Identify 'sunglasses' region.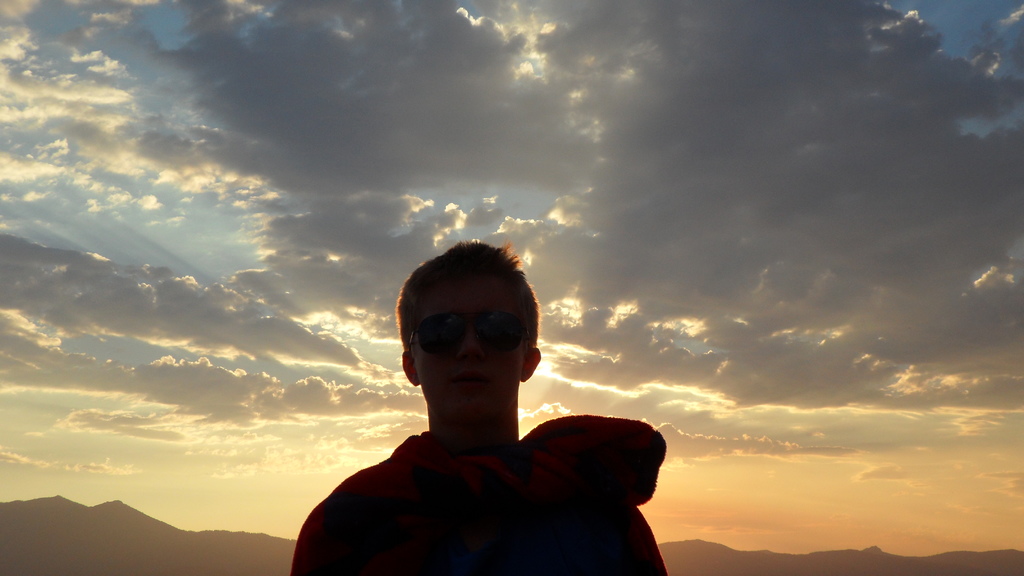
Region: bbox(410, 312, 531, 346).
